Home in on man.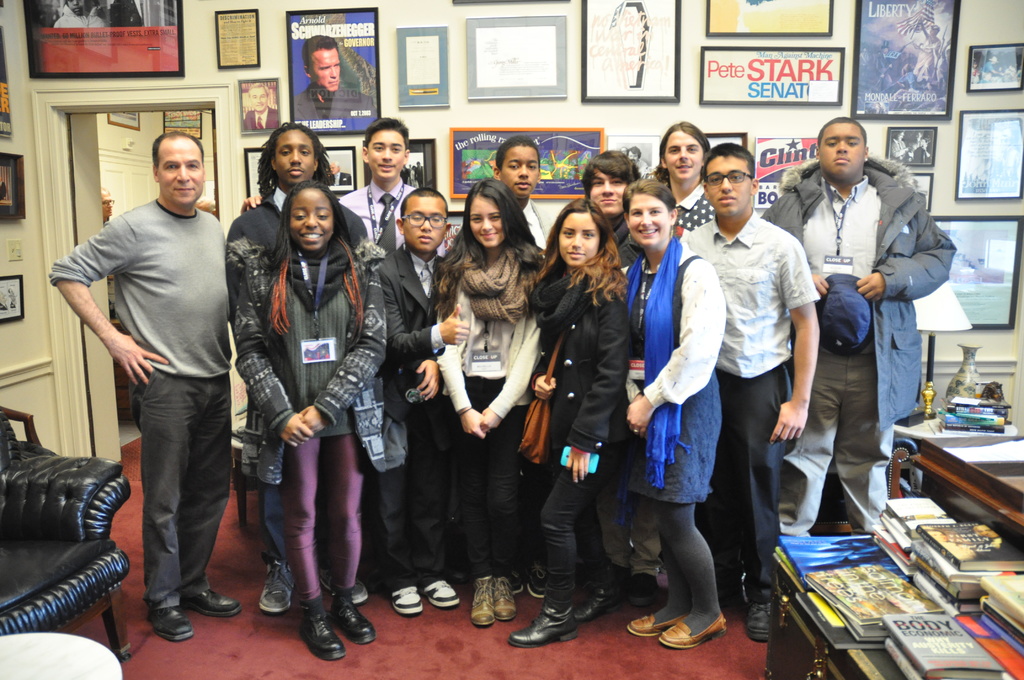
Homed in at region(688, 144, 824, 640).
